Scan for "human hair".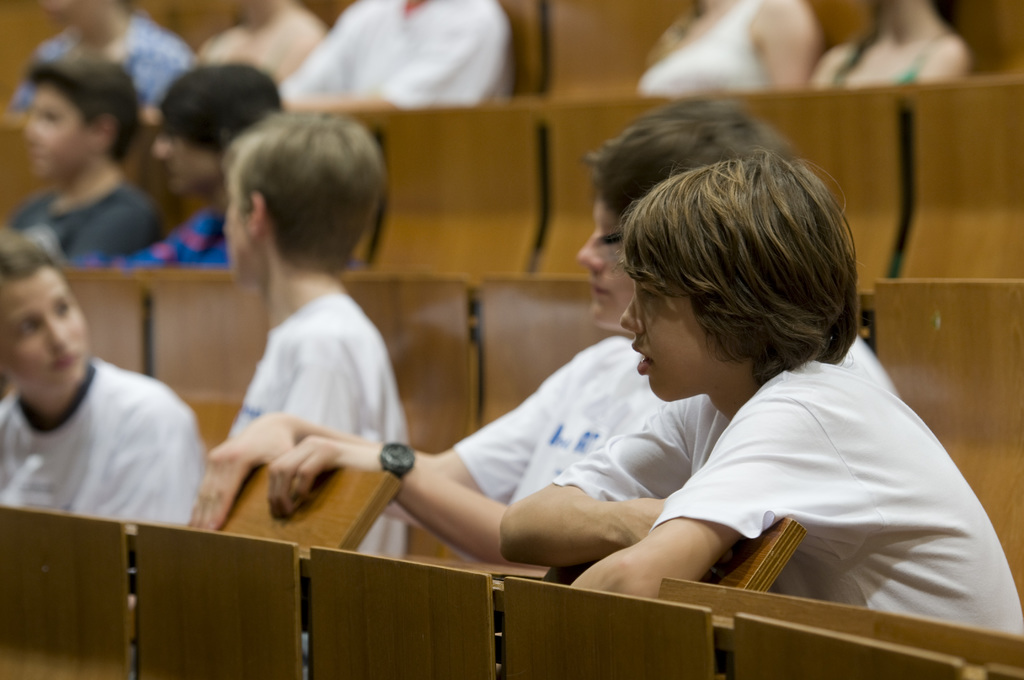
Scan result: select_region(219, 110, 385, 271).
